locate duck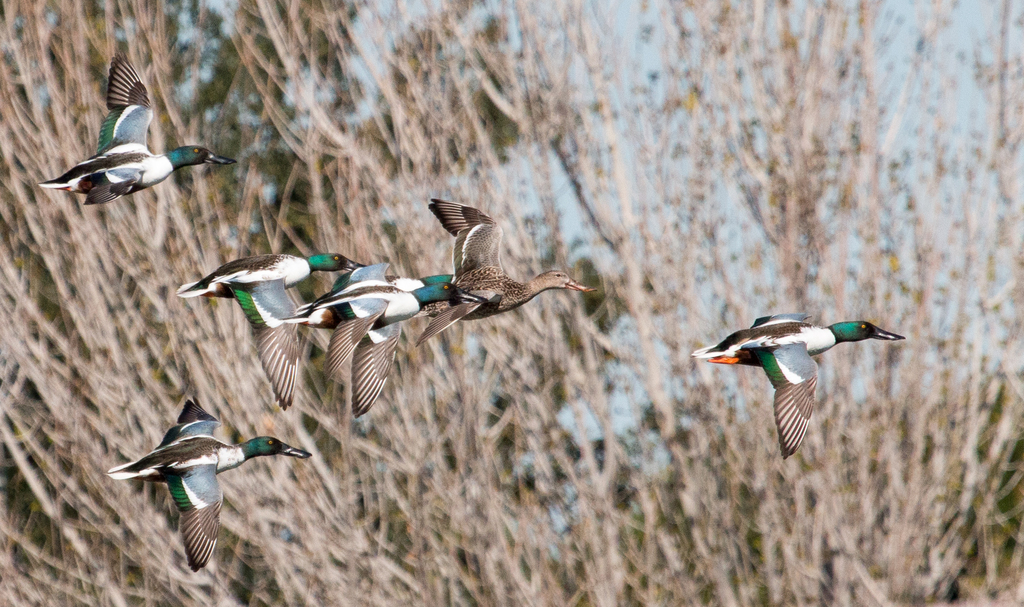
{"x1": 172, "y1": 254, "x2": 362, "y2": 325}
